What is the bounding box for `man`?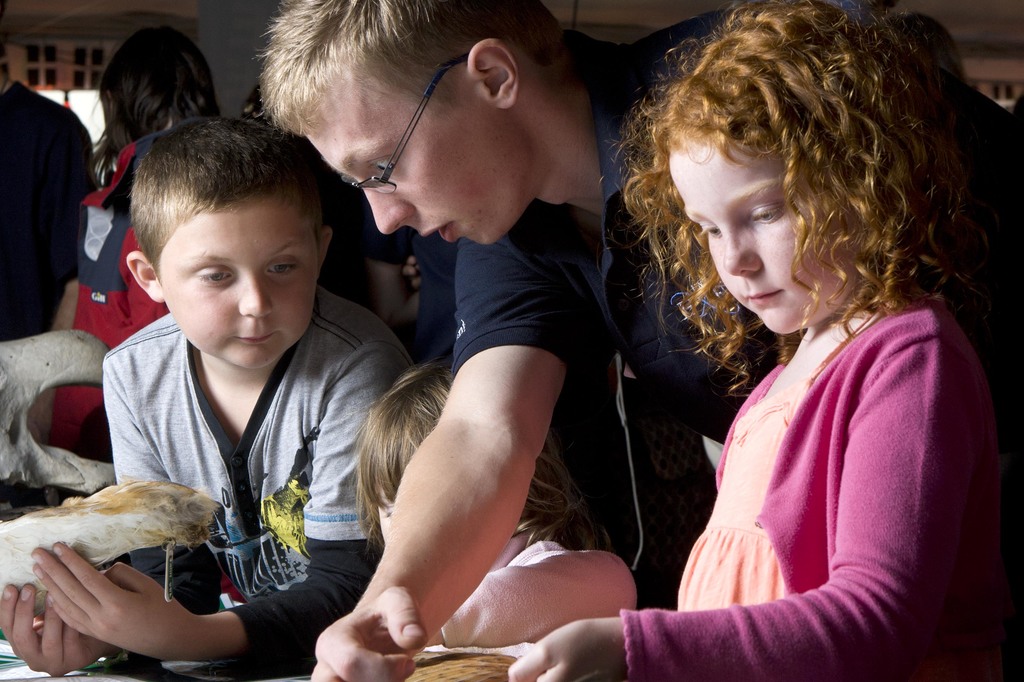
region(1, 64, 95, 324).
